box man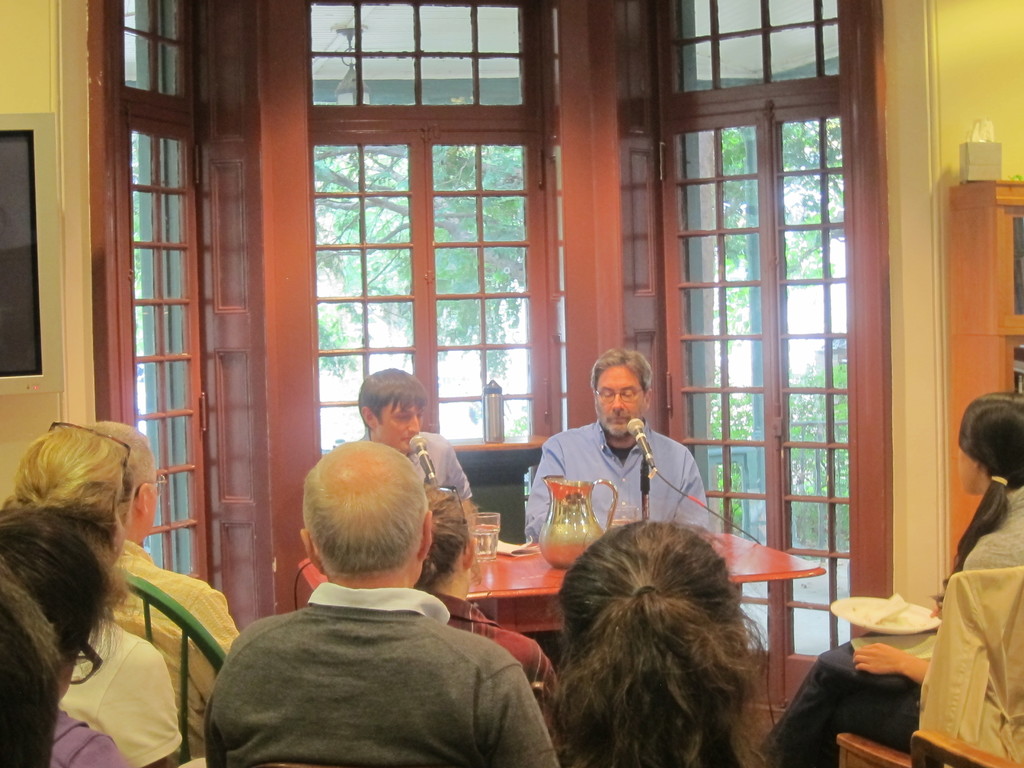
rect(358, 367, 474, 508)
